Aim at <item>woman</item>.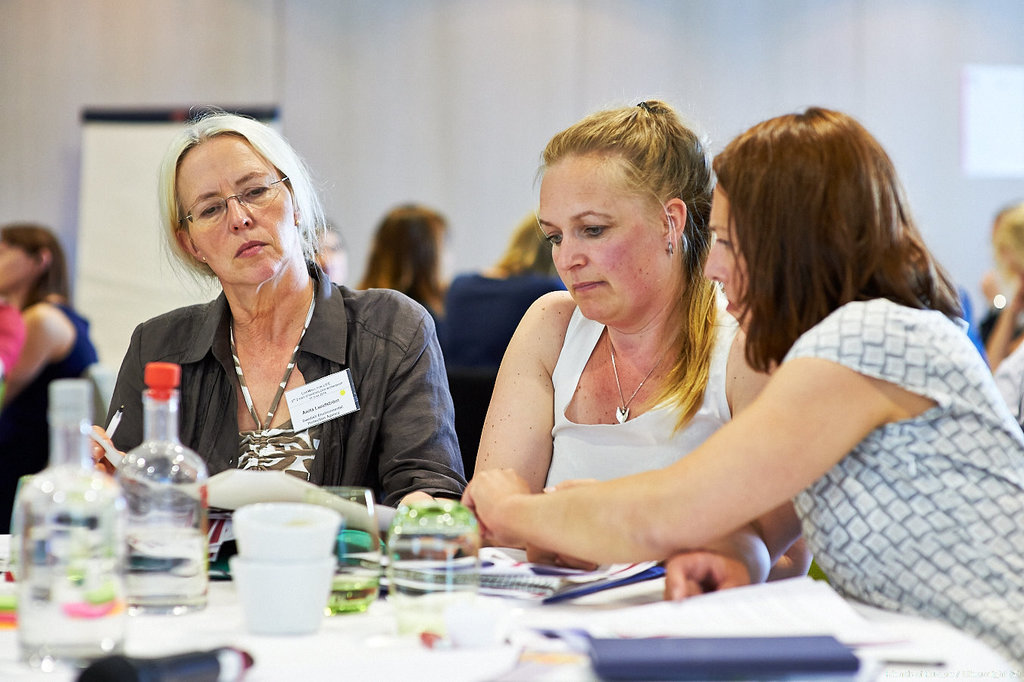
Aimed at region(0, 222, 98, 533).
